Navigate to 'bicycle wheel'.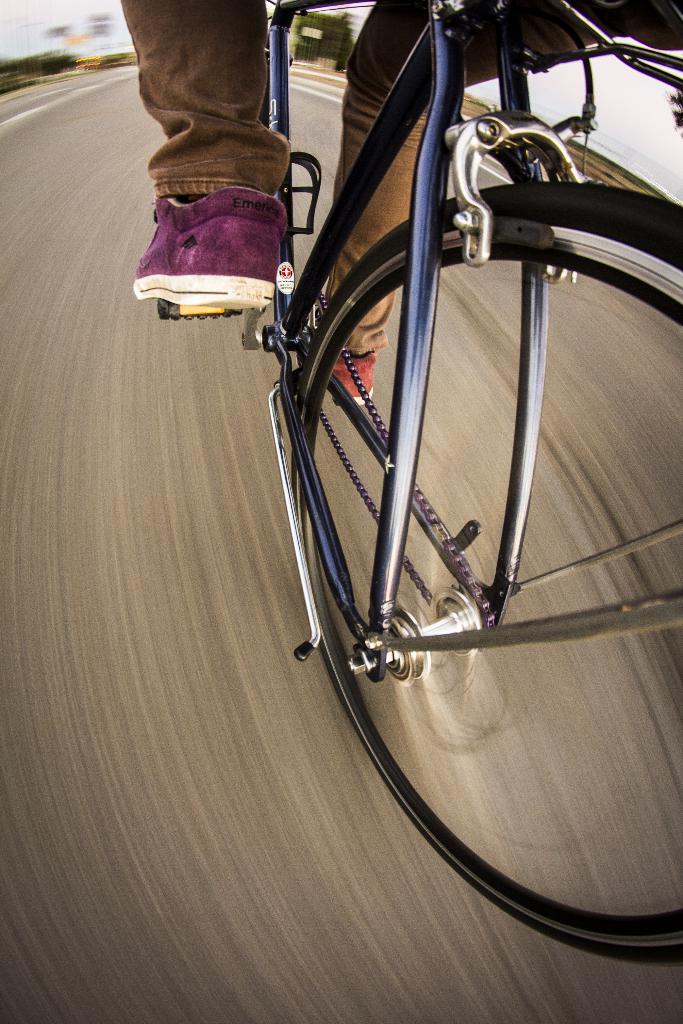
Navigation target: 190,238,664,969.
